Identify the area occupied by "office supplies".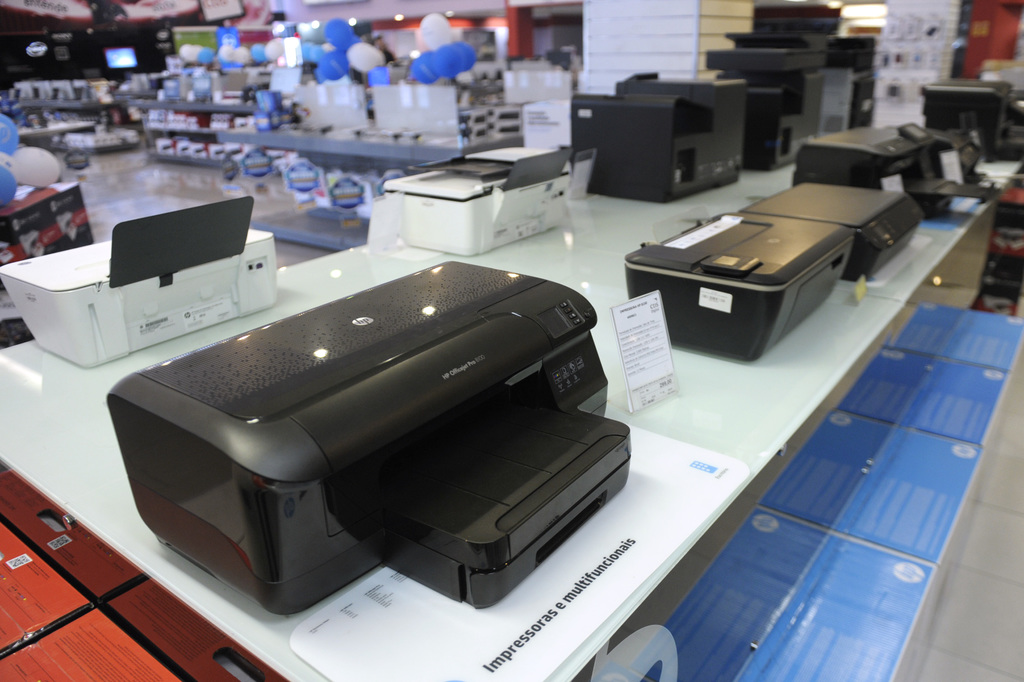
Area: [382, 139, 591, 248].
